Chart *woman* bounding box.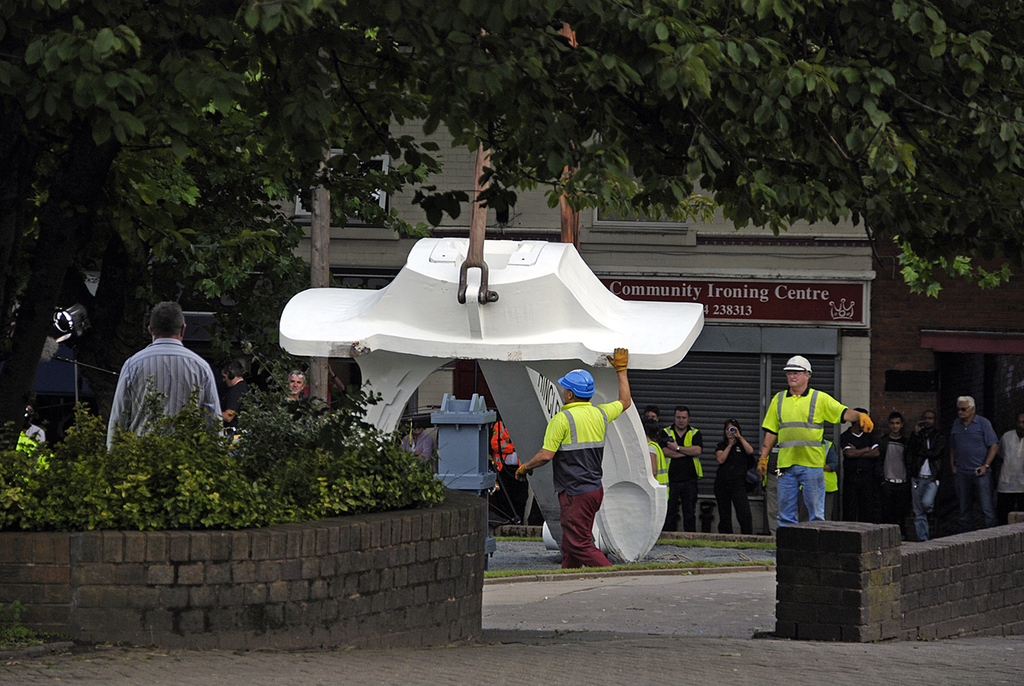
Charted: bbox=(716, 419, 754, 535).
